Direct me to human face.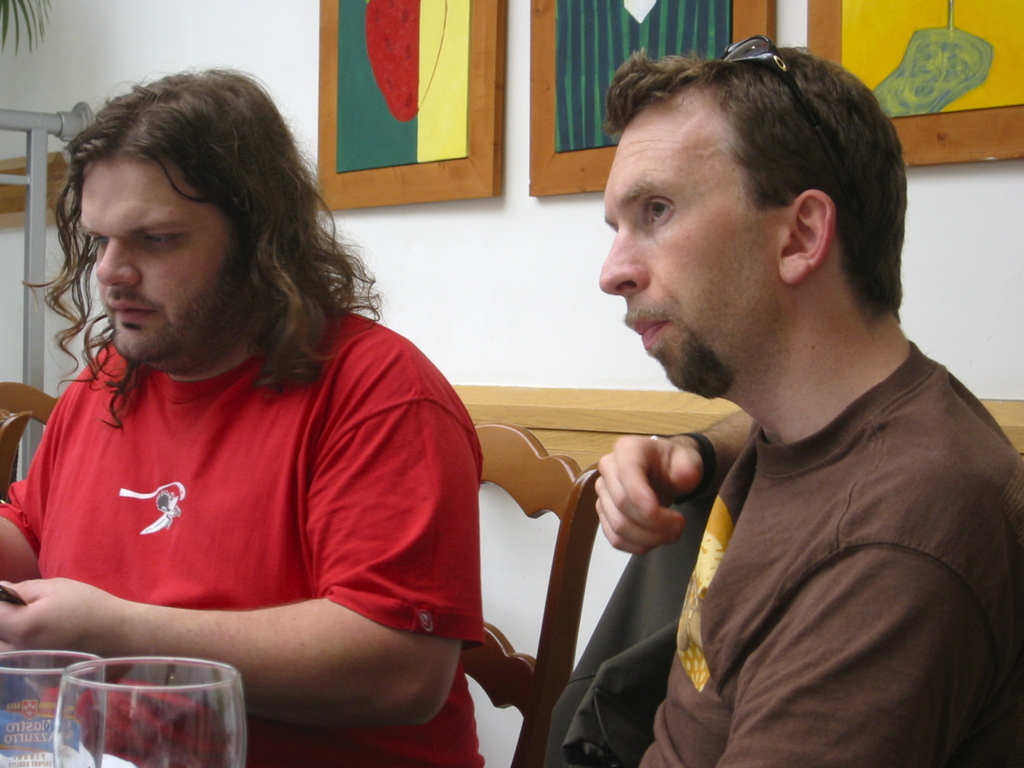
Direction: [x1=593, y1=115, x2=781, y2=387].
